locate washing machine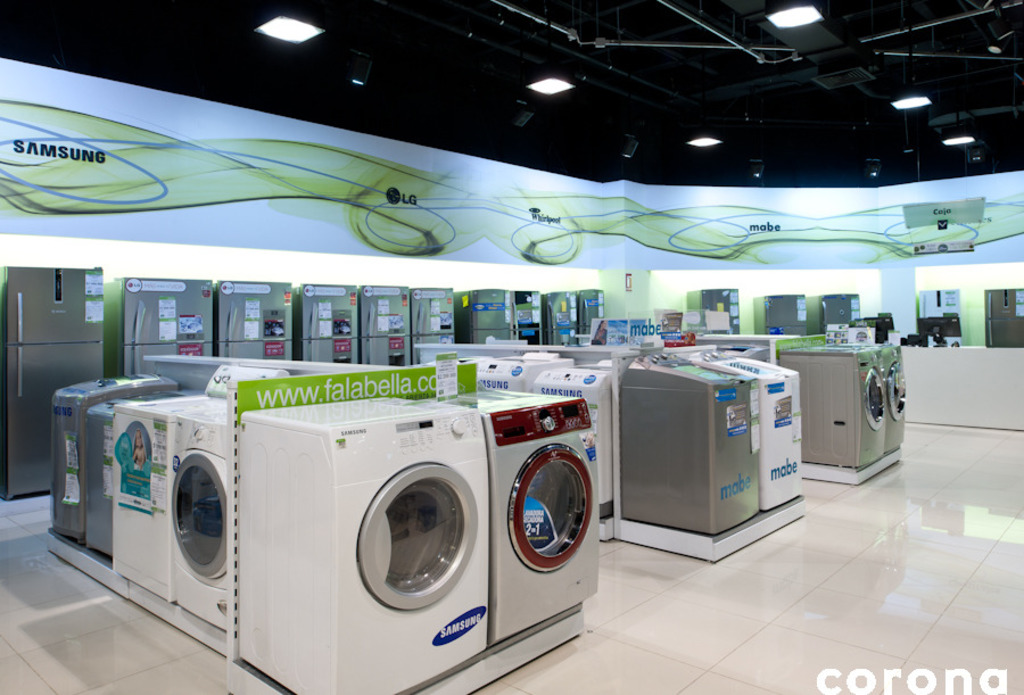
443/391/605/651
